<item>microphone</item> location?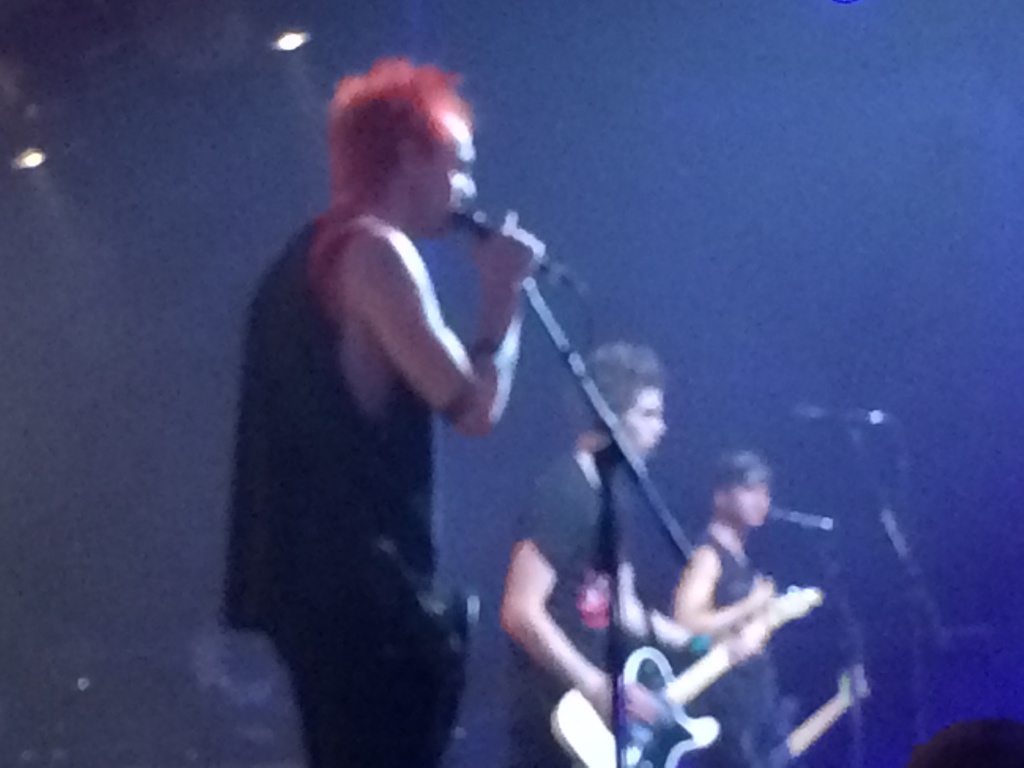
[left=792, top=400, right=876, bottom=427]
